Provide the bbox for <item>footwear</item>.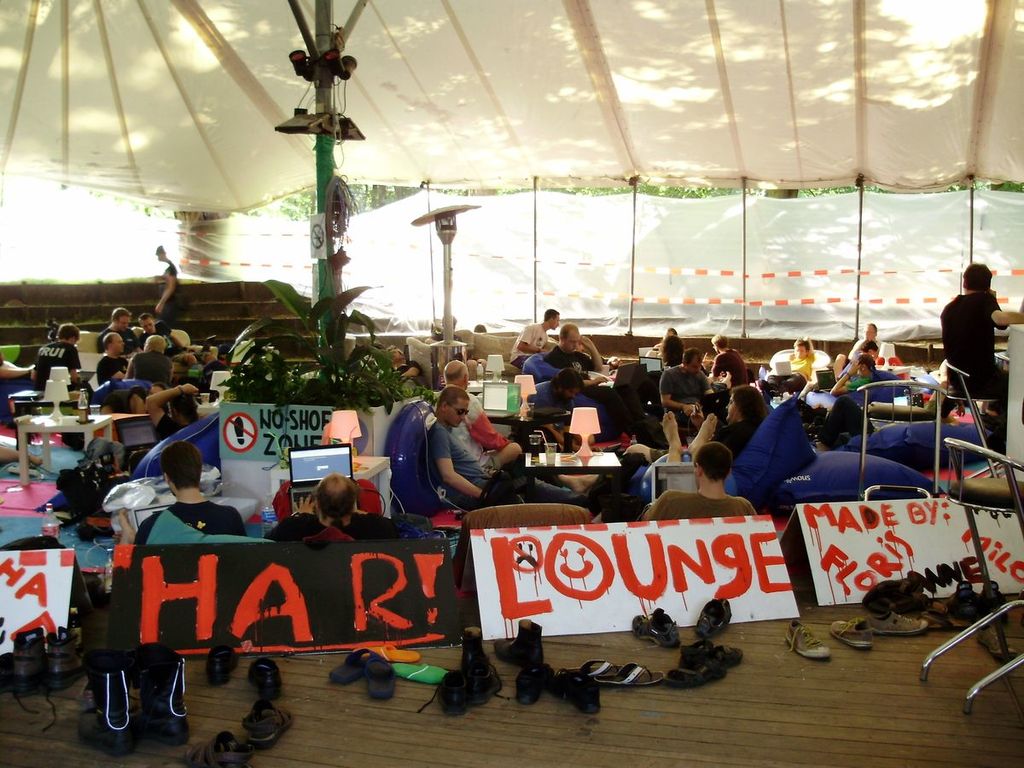
330, 649, 379, 685.
